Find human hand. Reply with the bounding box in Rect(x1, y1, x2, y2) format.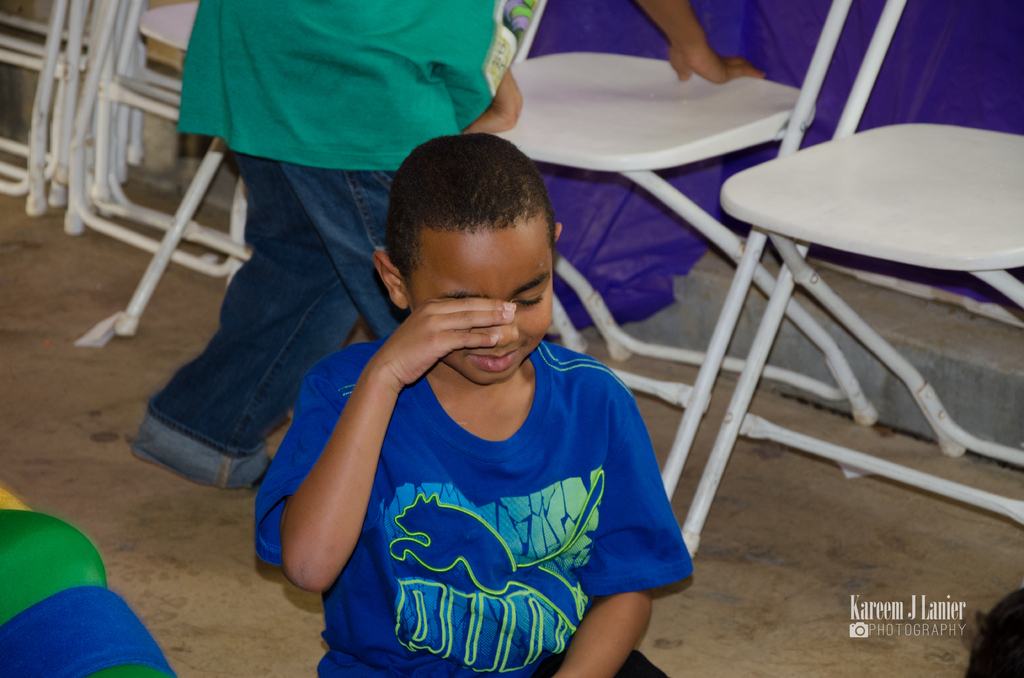
Rect(462, 101, 528, 138).
